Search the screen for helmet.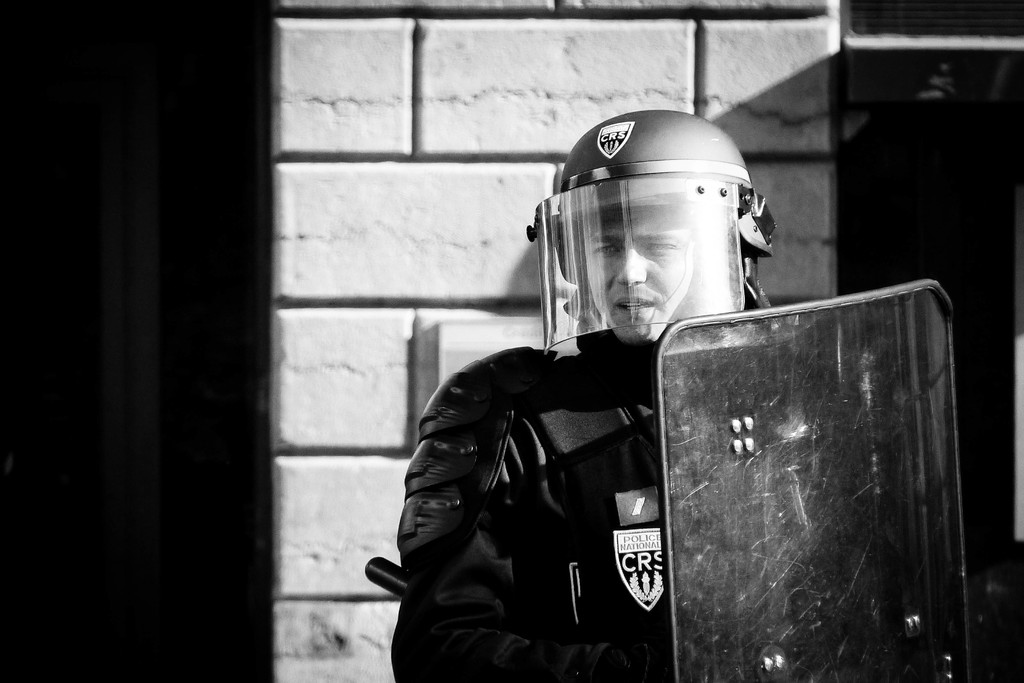
Found at 536,113,780,351.
